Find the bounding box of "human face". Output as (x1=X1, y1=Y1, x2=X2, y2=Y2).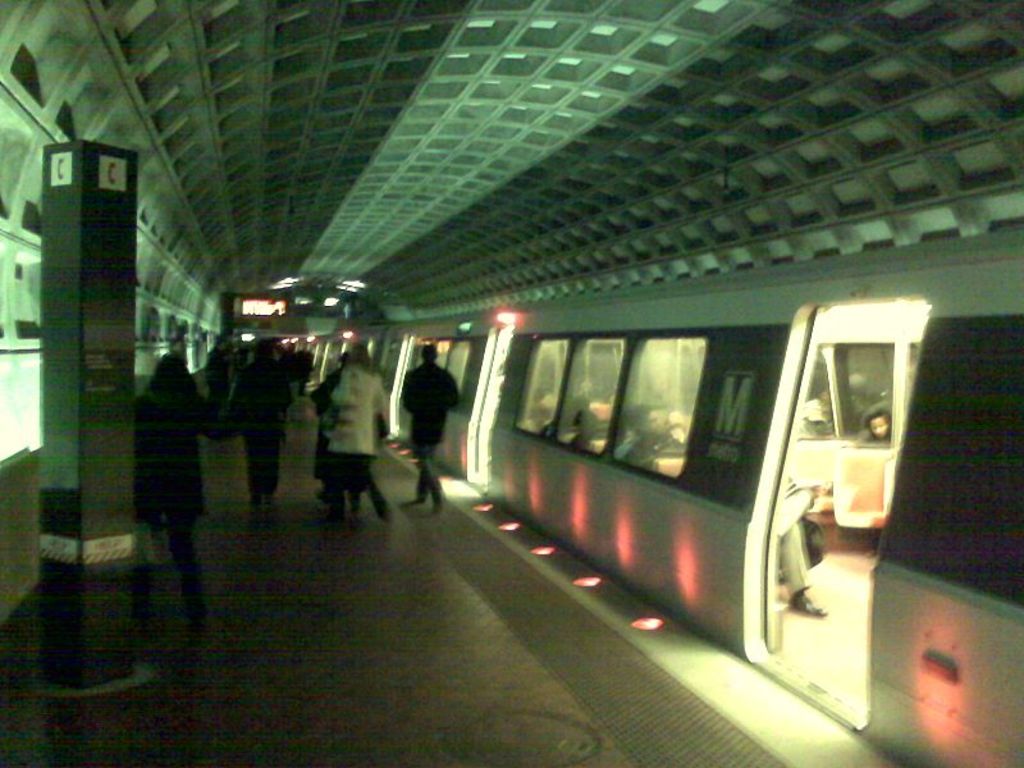
(x1=648, y1=411, x2=667, y2=435).
